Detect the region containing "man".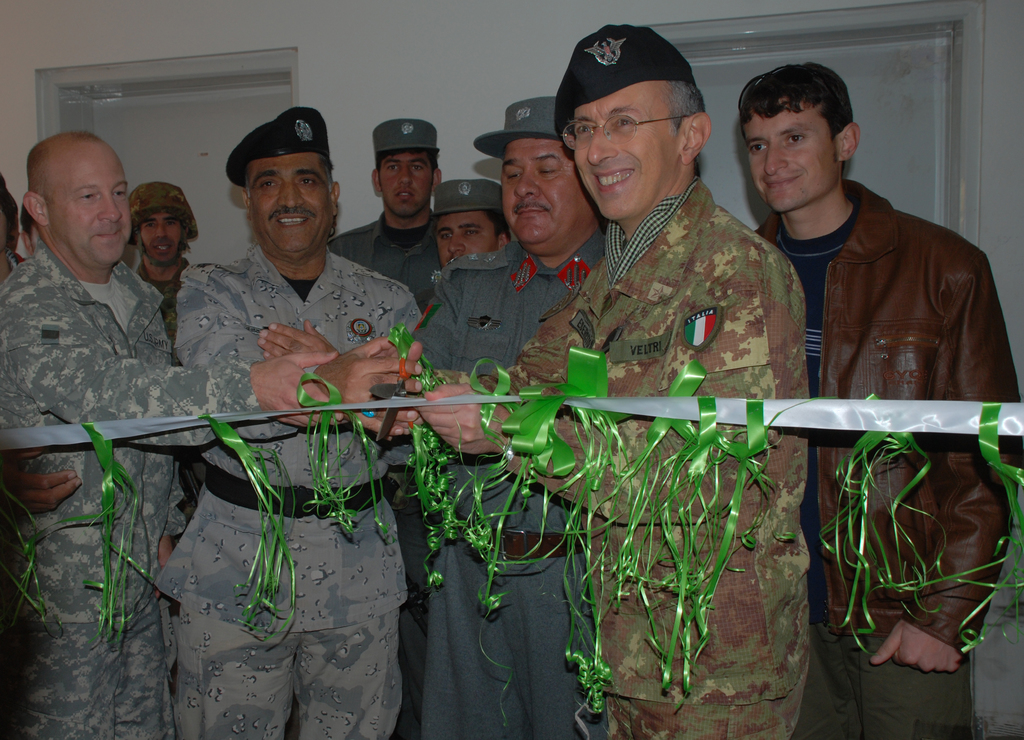
left=385, top=111, right=601, bottom=739.
